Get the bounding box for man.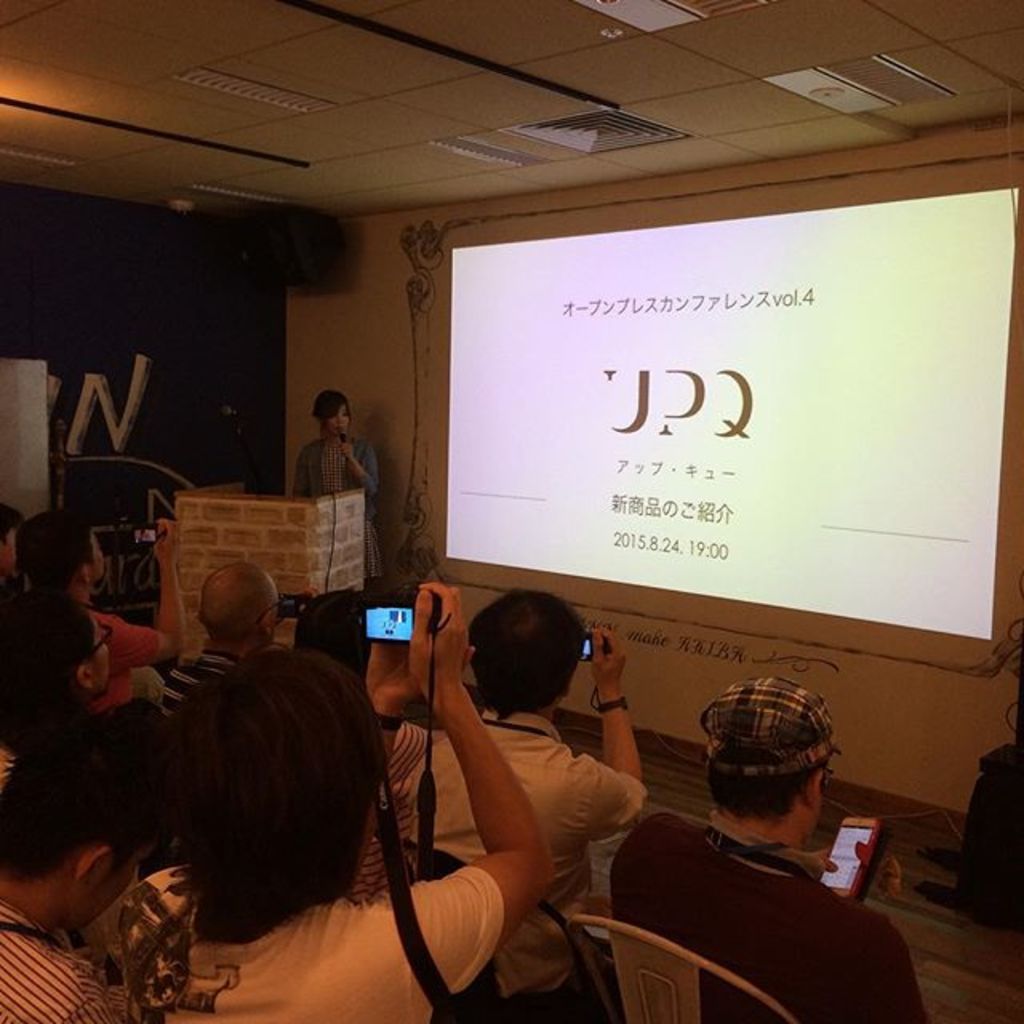
[24, 515, 179, 710].
